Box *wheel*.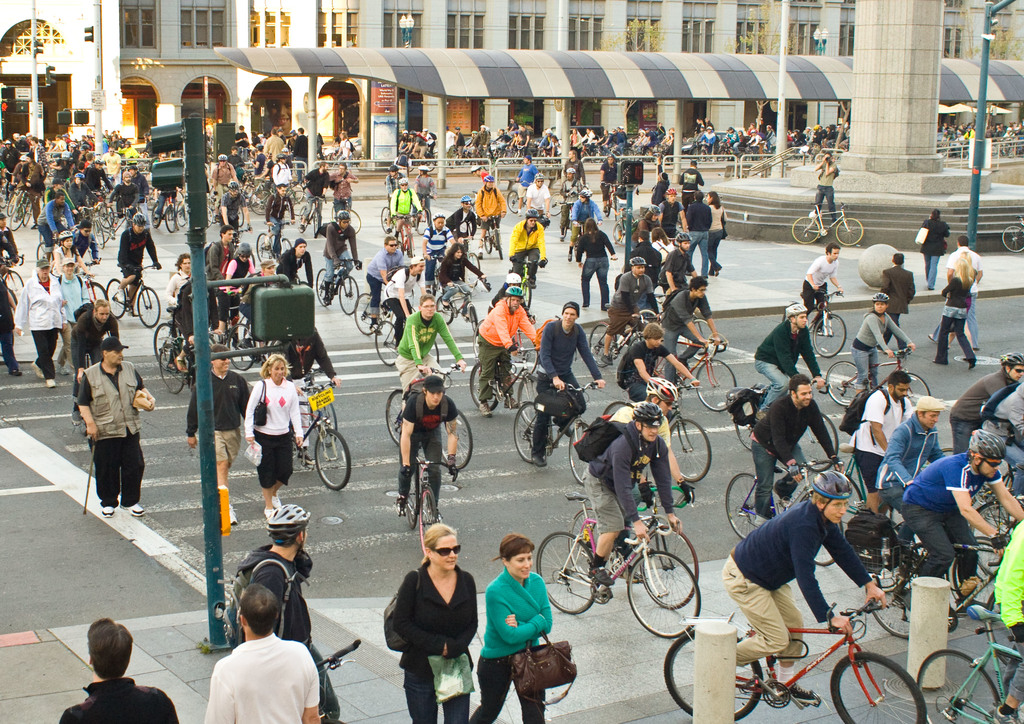
{"left": 443, "top": 399, "right": 479, "bottom": 471}.
